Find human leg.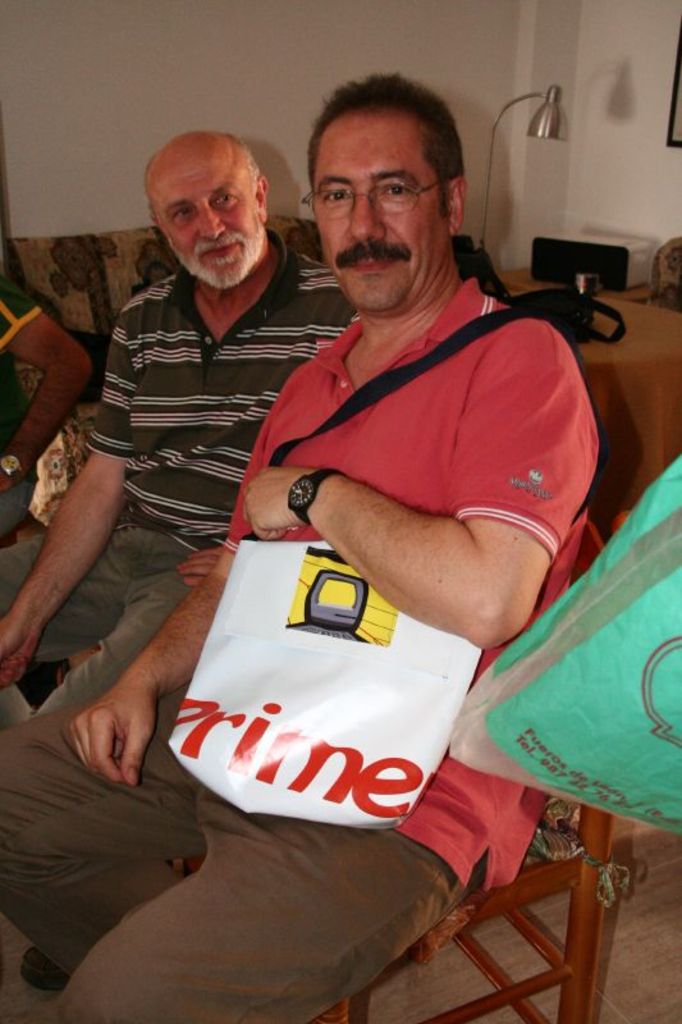
51/829/463/1023.
